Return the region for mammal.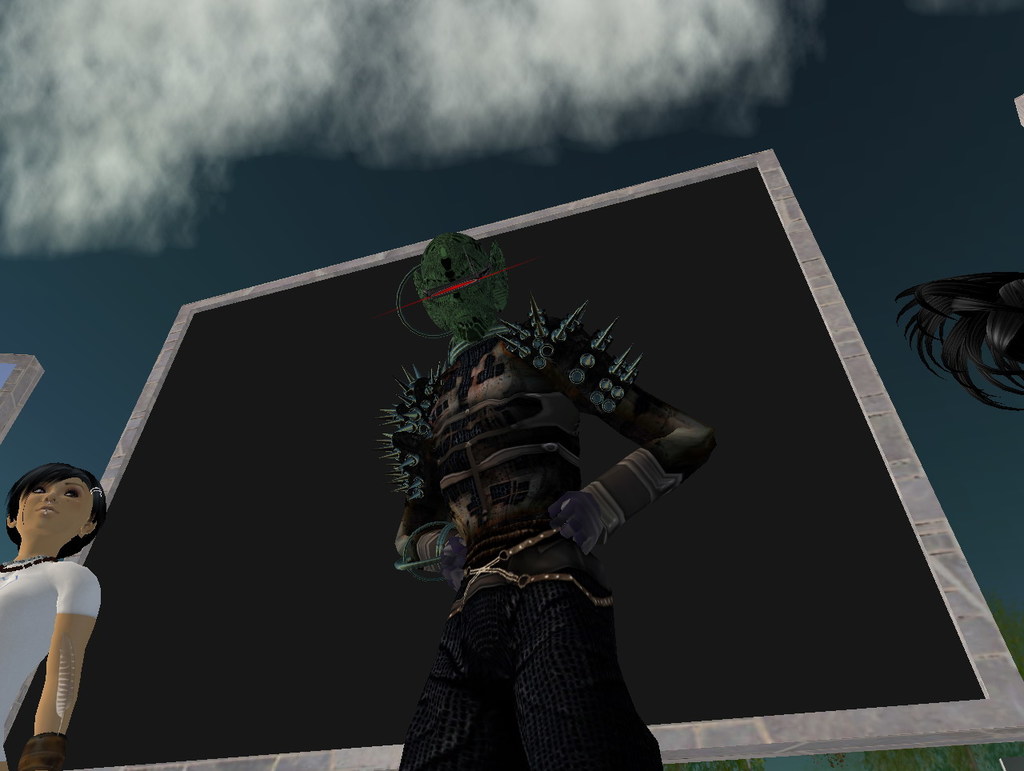
bbox=(379, 293, 681, 765).
